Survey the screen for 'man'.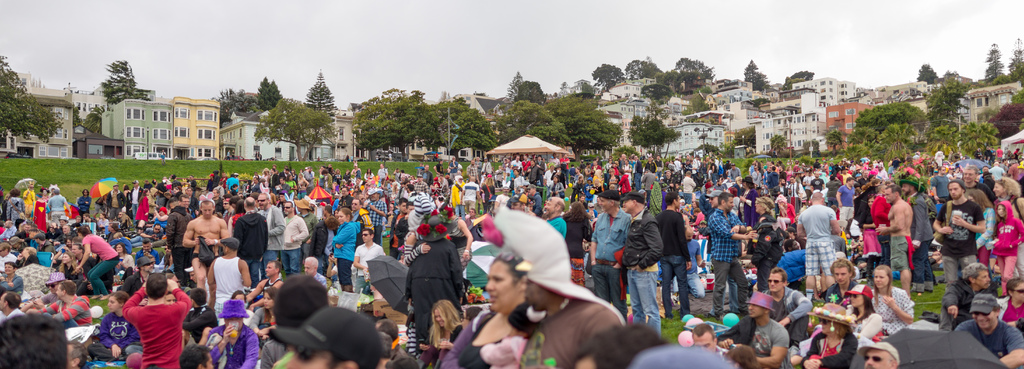
Survey found: 515,241,619,365.
